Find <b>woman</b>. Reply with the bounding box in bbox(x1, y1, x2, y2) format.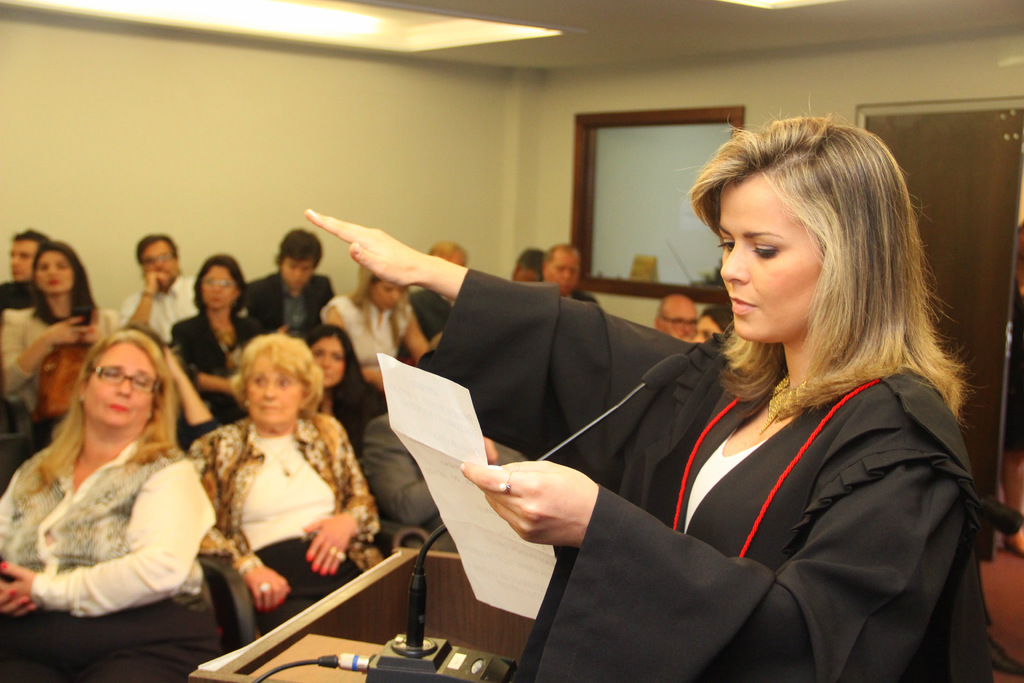
bbox(294, 108, 999, 682).
